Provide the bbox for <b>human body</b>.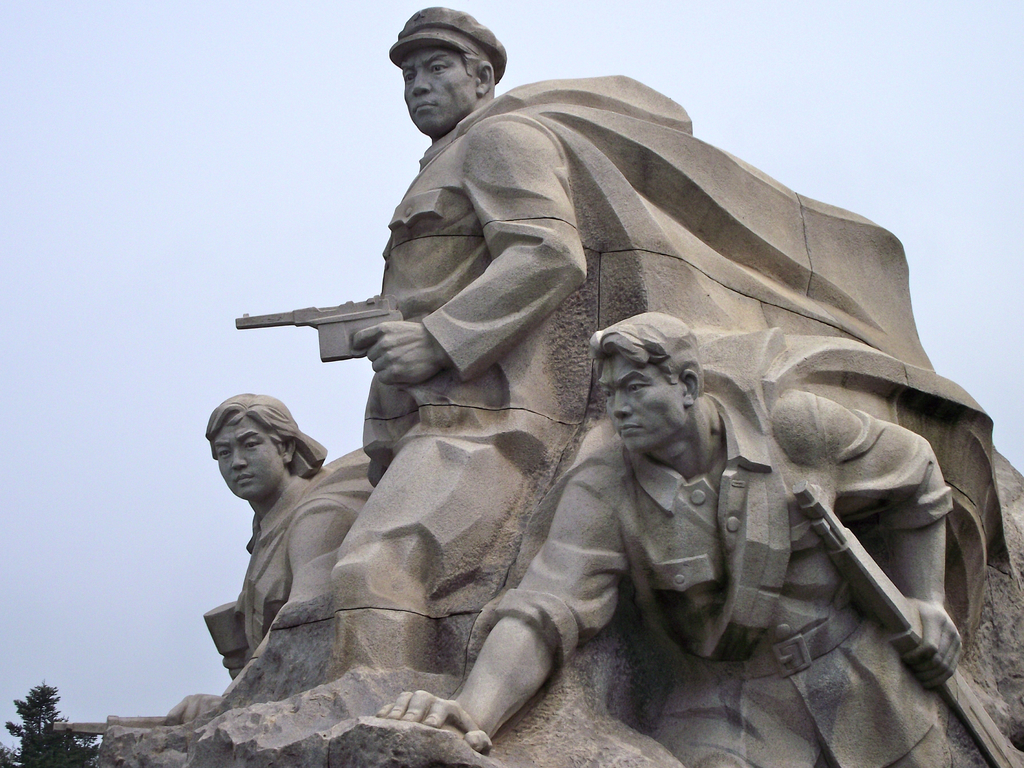
161 481 355 726.
